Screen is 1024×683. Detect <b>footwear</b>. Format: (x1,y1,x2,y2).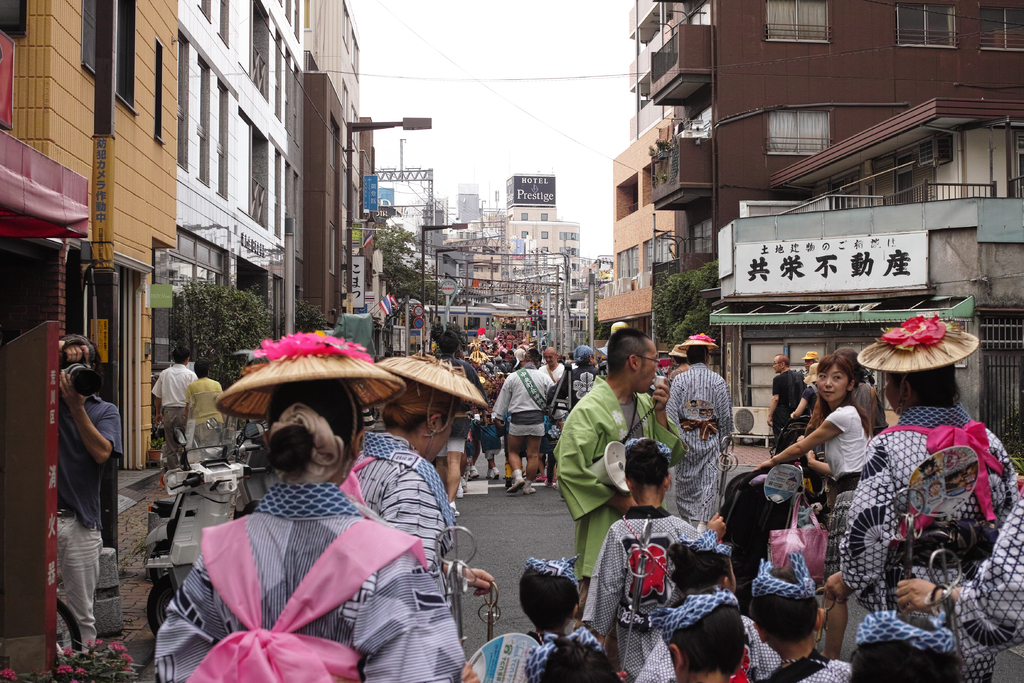
(506,477,527,496).
